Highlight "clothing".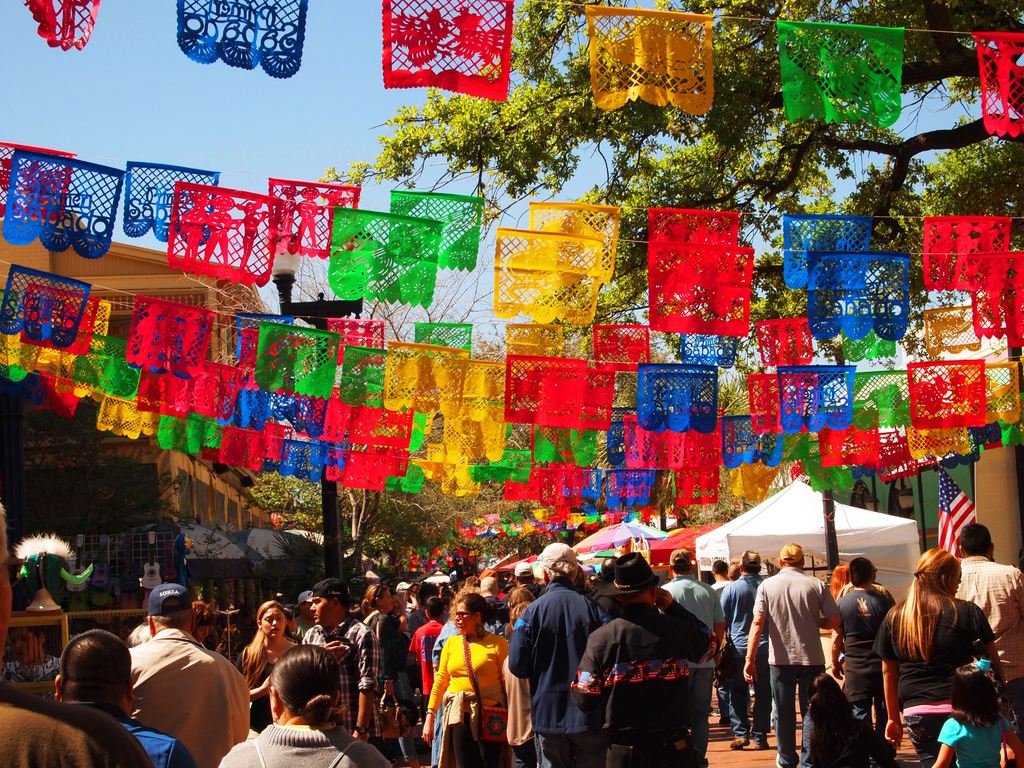
Highlighted region: l=752, t=545, r=840, b=767.
